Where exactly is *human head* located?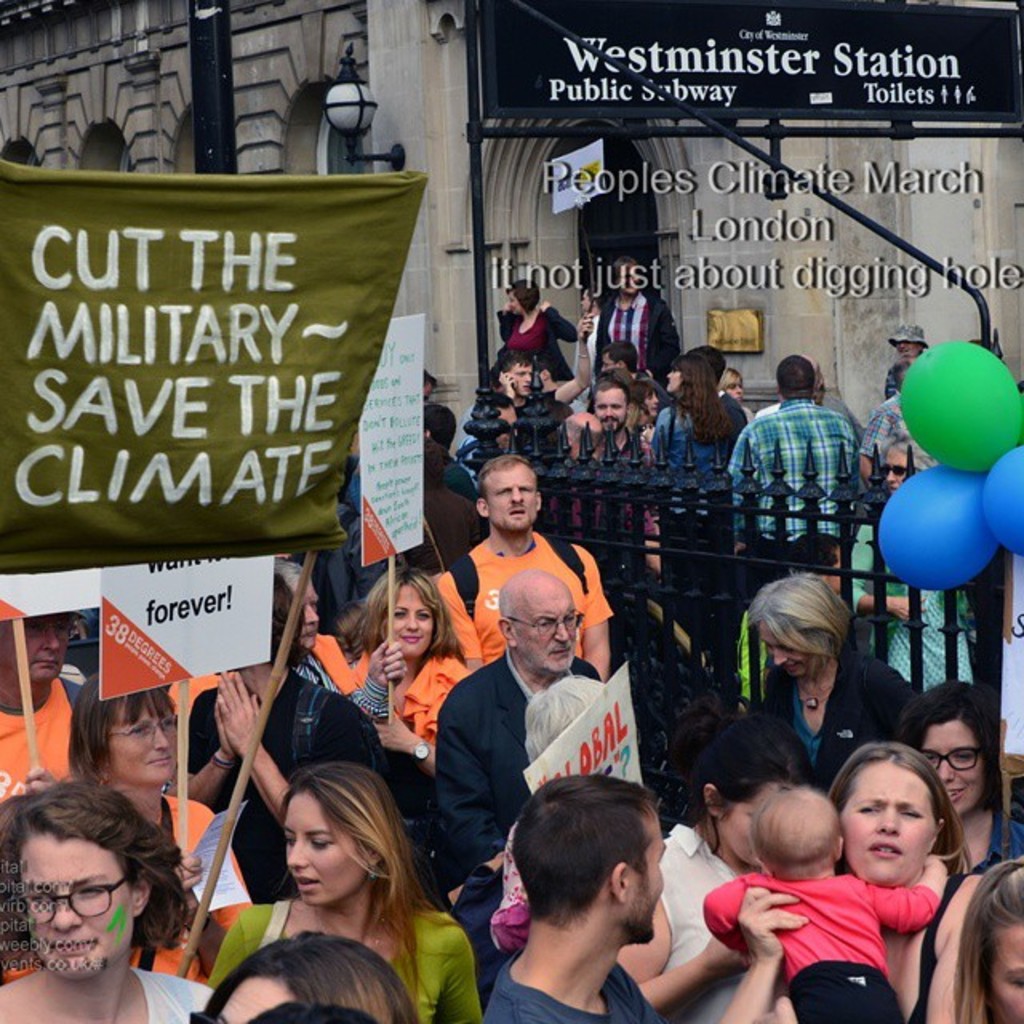
Its bounding box is locate(13, 790, 157, 979).
